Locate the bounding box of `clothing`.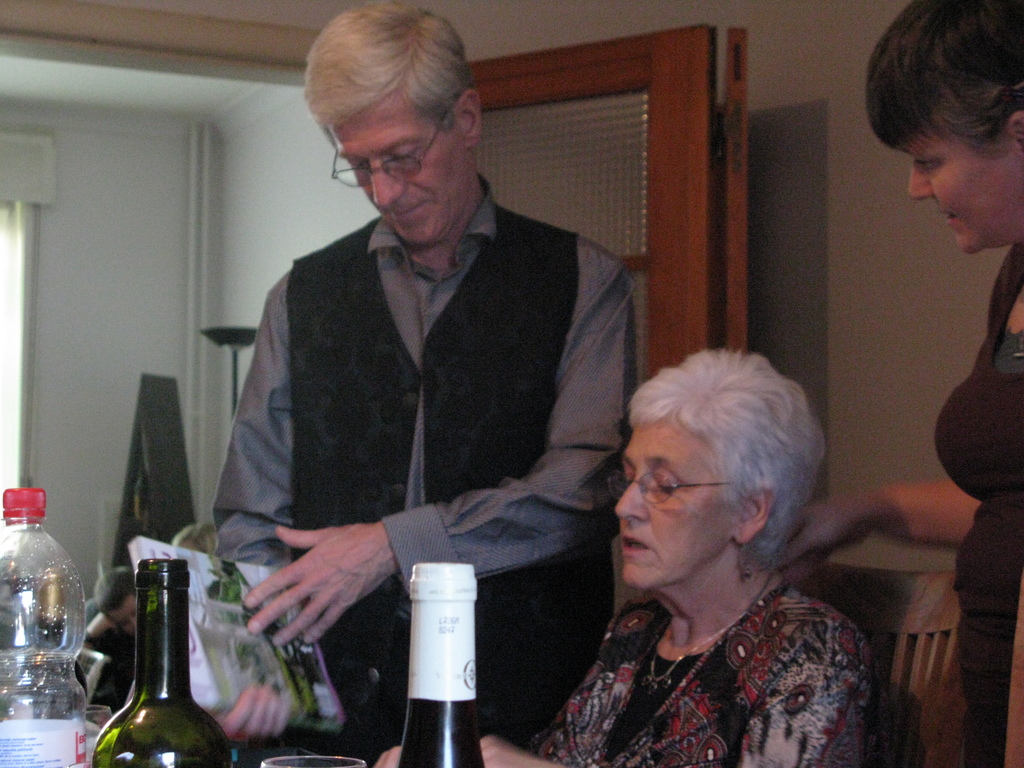
Bounding box: x1=927 y1=223 x2=1023 y2=767.
